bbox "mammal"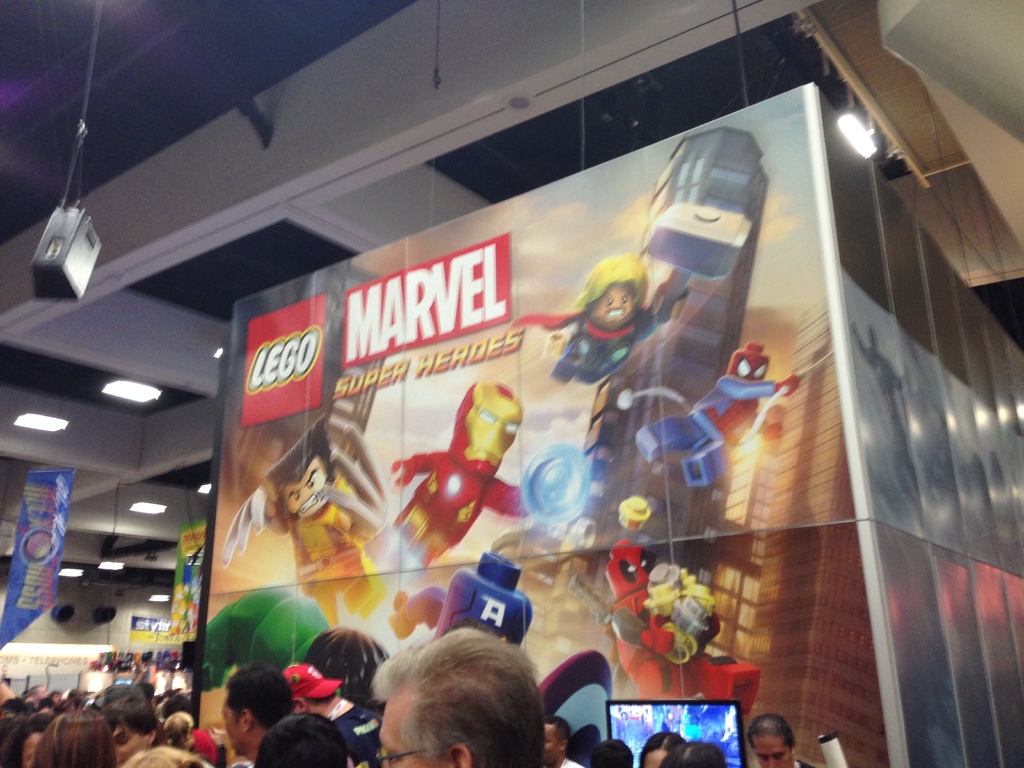
rect(547, 252, 657, 378)
